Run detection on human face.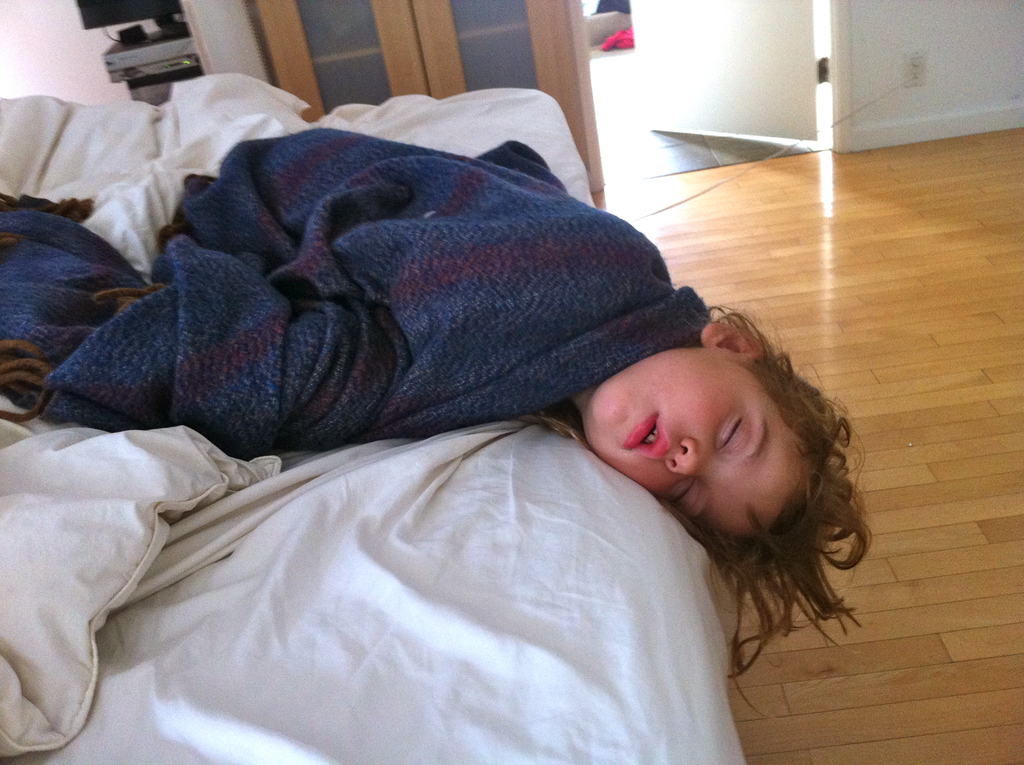
Result: select_region(589, 345, 809, 539).
